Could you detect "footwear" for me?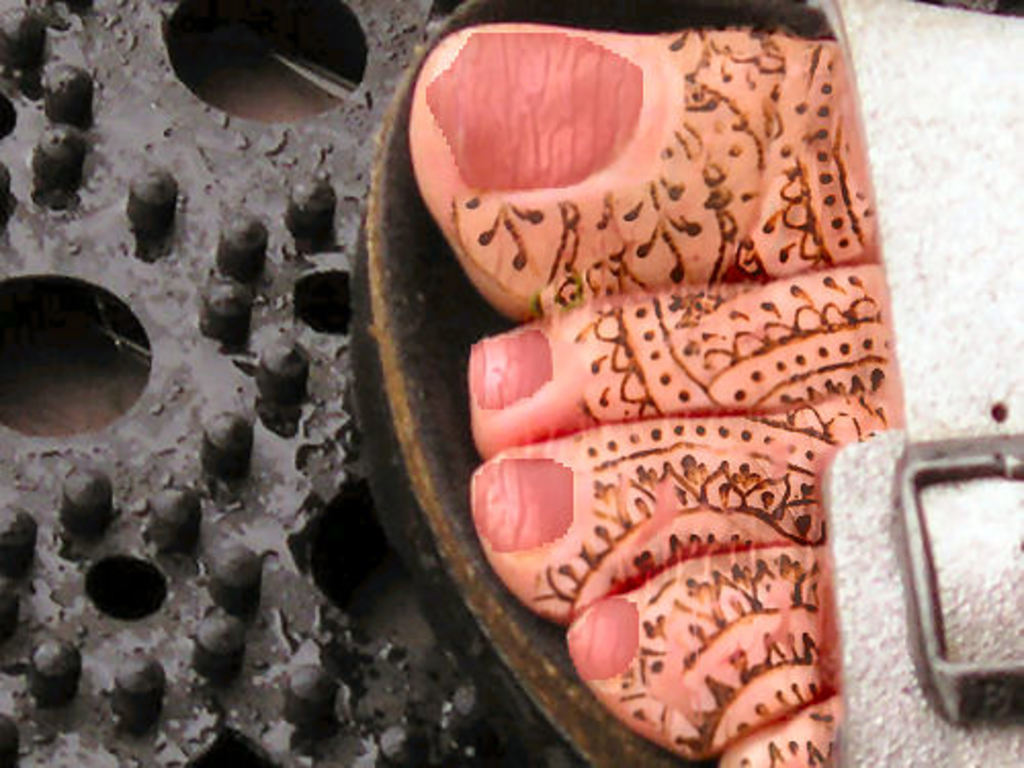
Detection result: [346, 0, 1022, 766].
